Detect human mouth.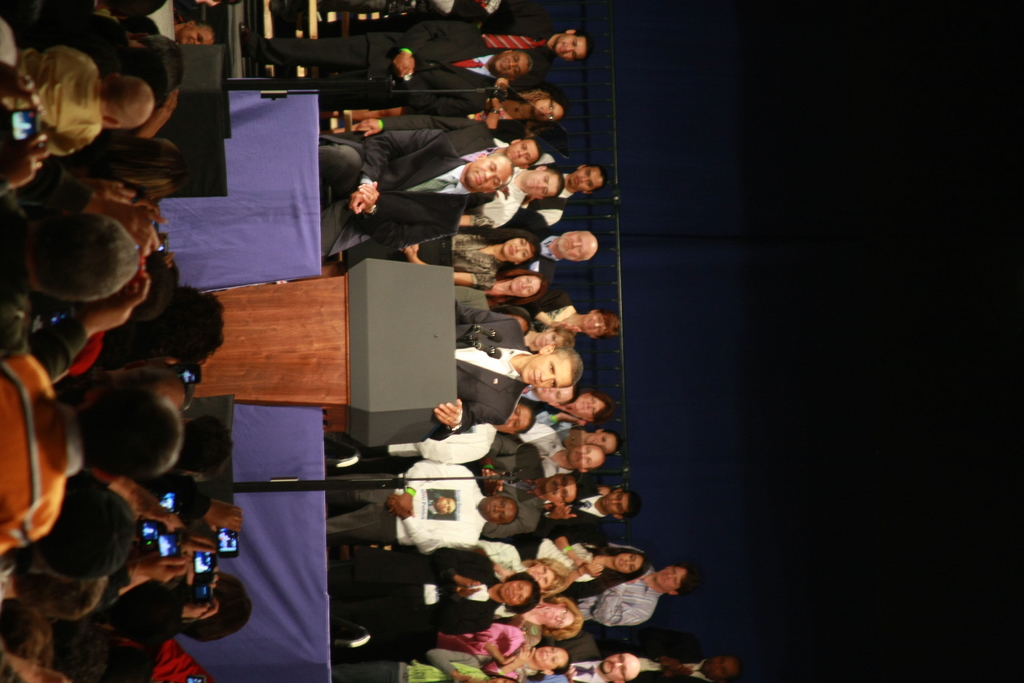
Detected at <box>529,372,542,384</box>.
